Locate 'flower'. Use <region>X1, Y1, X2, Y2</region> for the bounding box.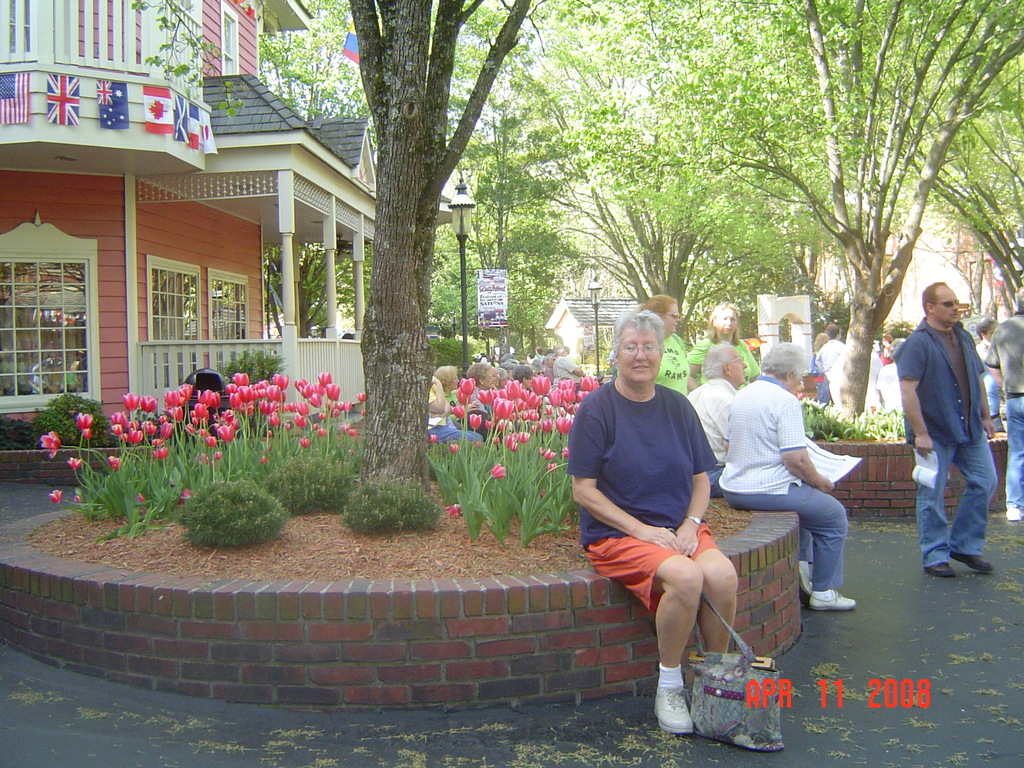
<region>491, 461, 509, 479</region>.
